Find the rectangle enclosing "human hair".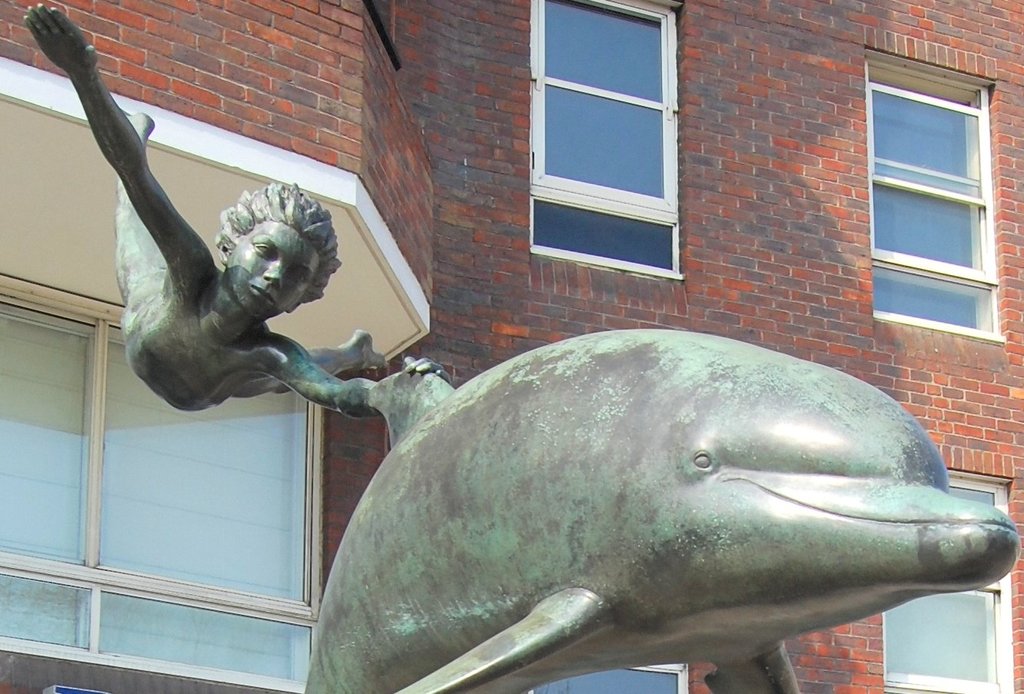
{"left": 195, "top": 181, "right": 321, "bottom": 301}.
